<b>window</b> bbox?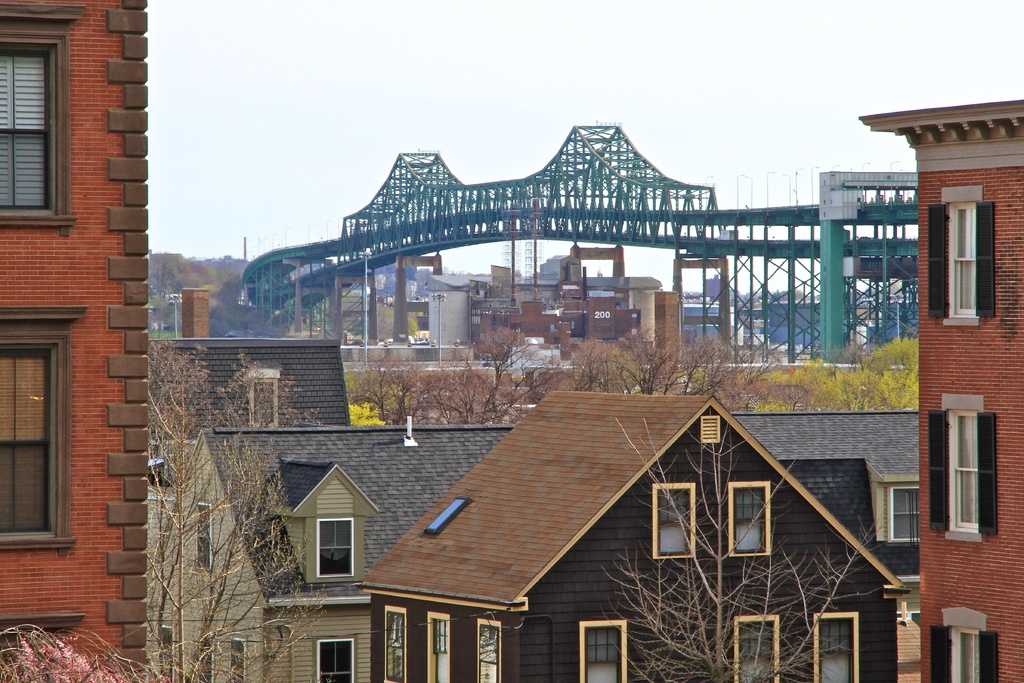
region(732, 617, 779, 682)
